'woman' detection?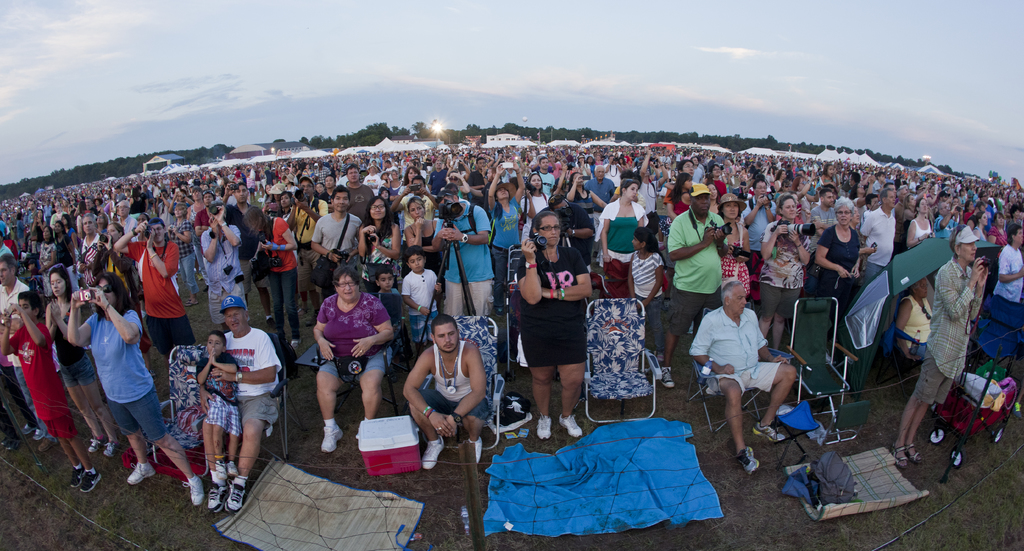
bbox=[662, 172, 694, 212]
